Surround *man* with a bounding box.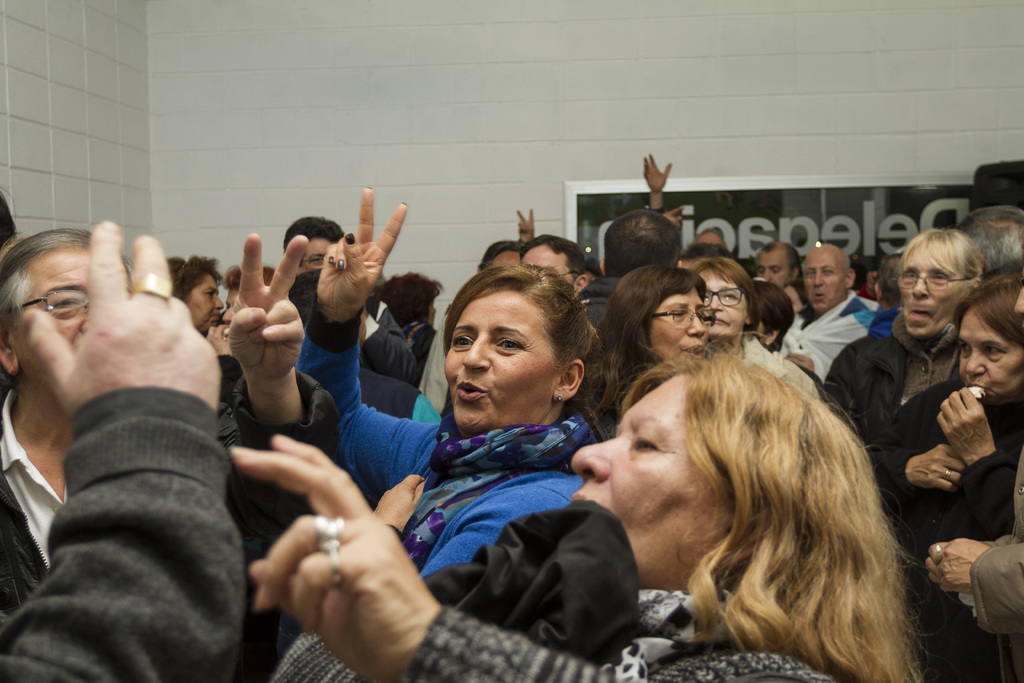
[475, 236, 526, 278].
